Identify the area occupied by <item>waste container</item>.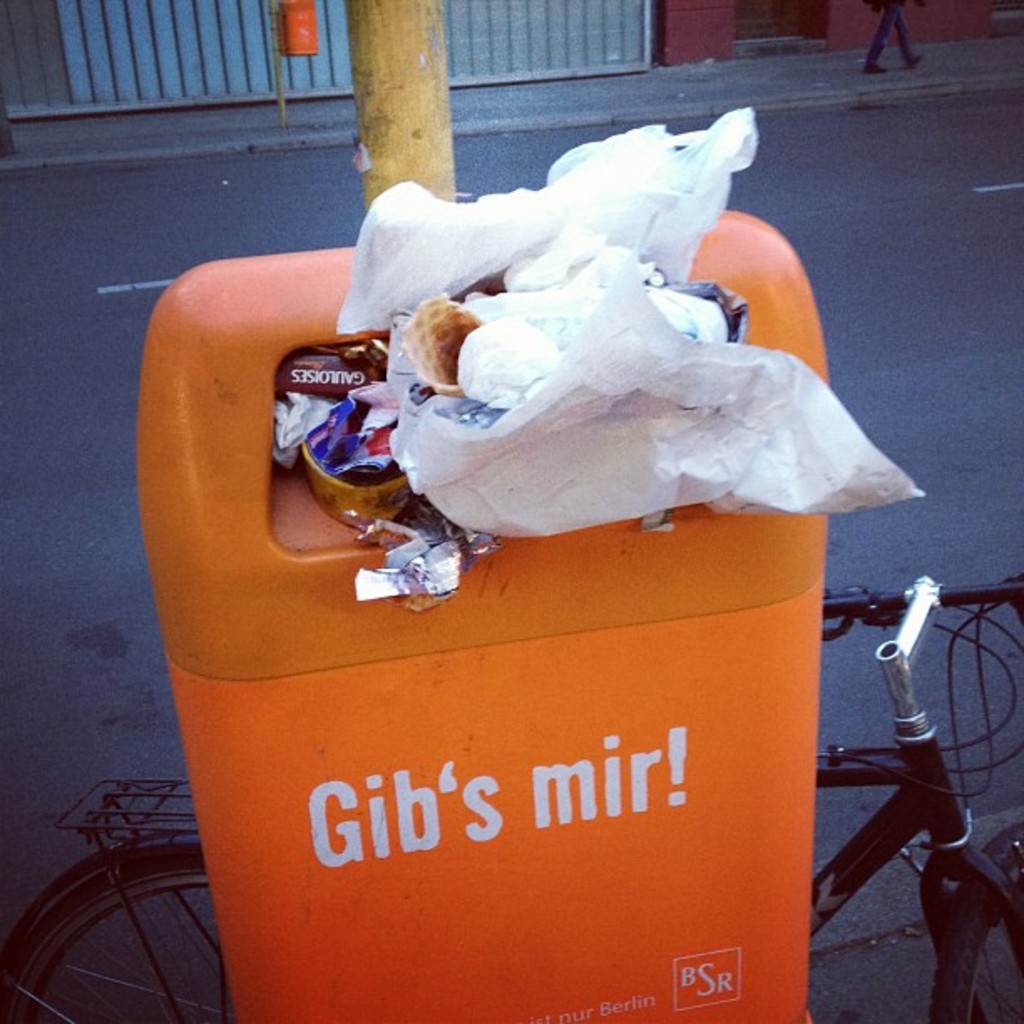
Area: 131, 191, 885, 991.
